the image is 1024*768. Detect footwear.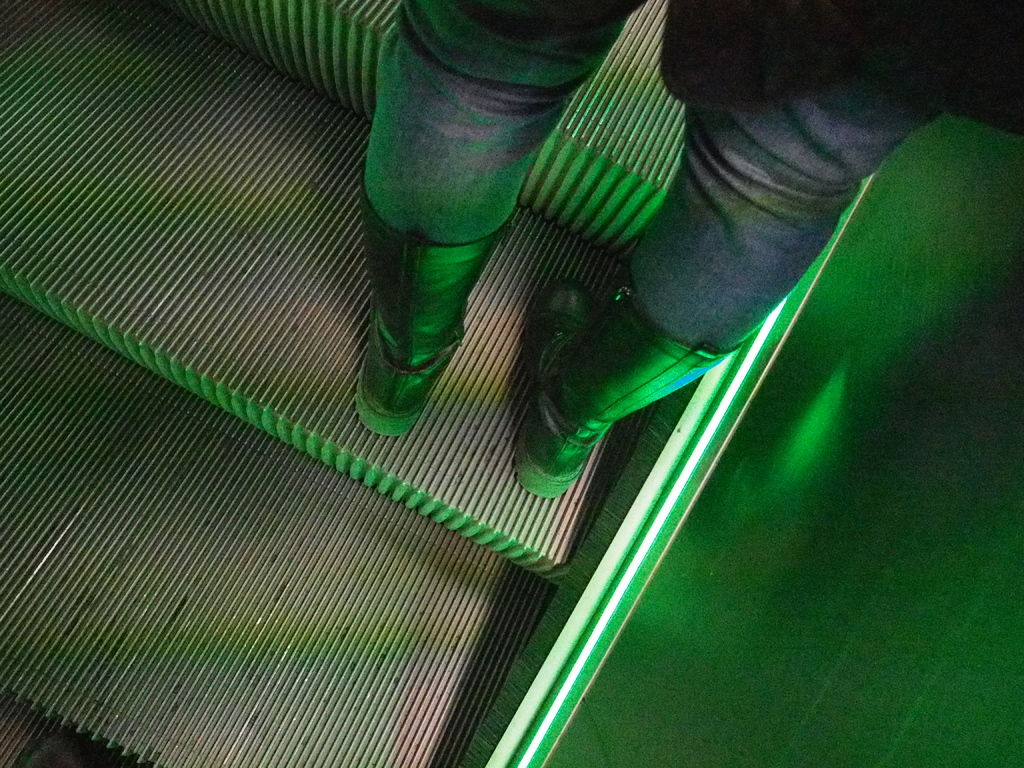
Detection: [x1=363, y1=186, x2=530, y2=438].
